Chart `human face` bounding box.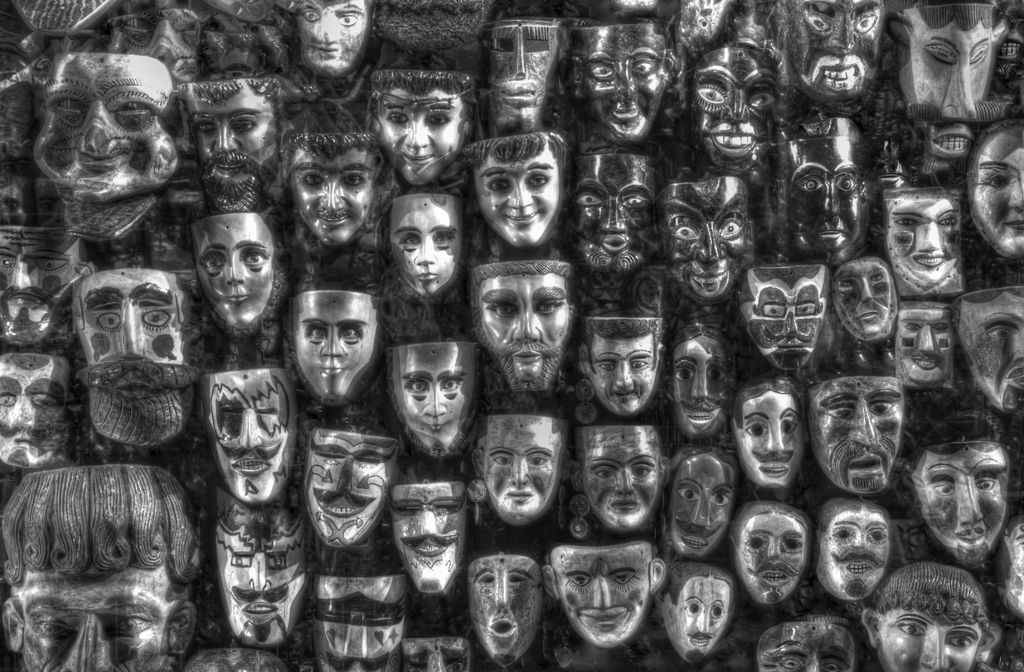
Charted: <region>480, 275, 570, 380</region>.
